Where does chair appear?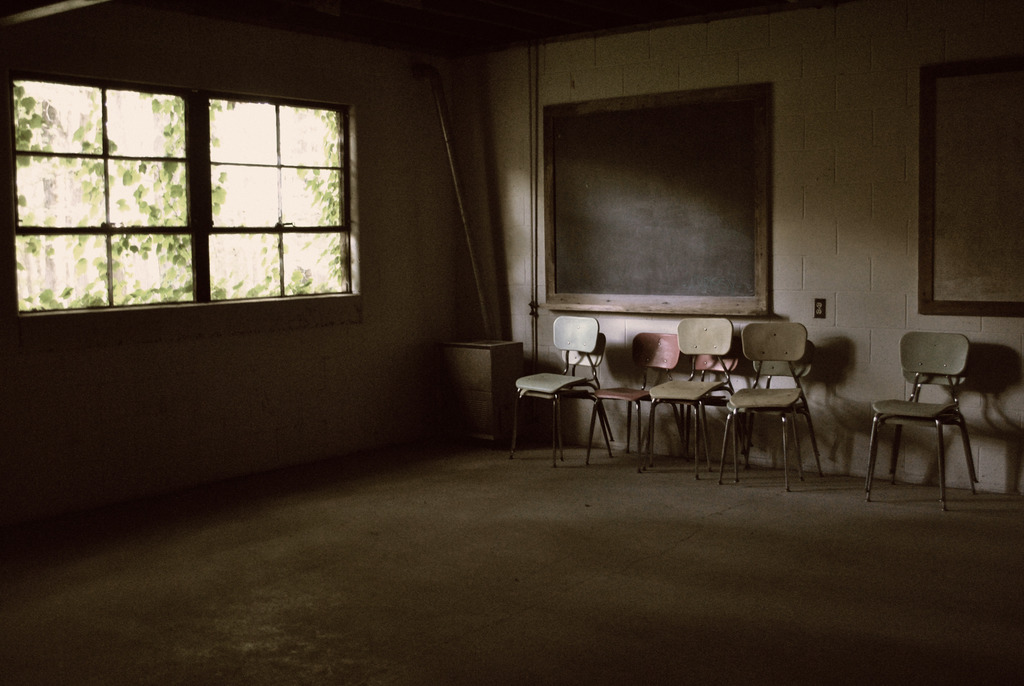
Appears at 716:322:824:491.
